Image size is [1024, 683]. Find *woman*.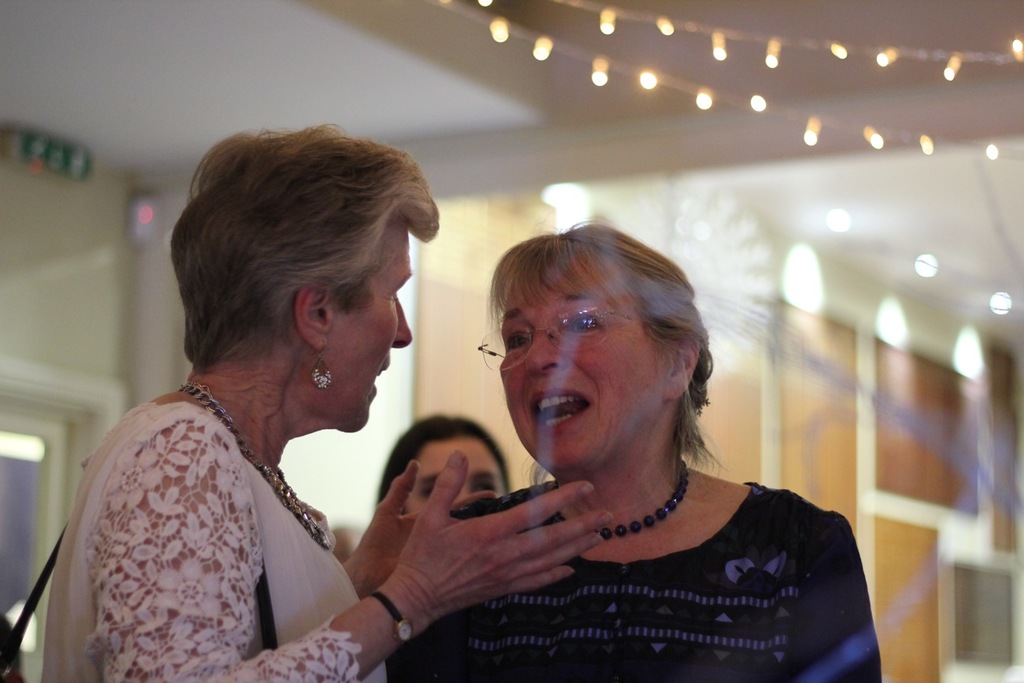
{"x1": 378, "y1": 413, "x2": 510, "y2": 508}.
